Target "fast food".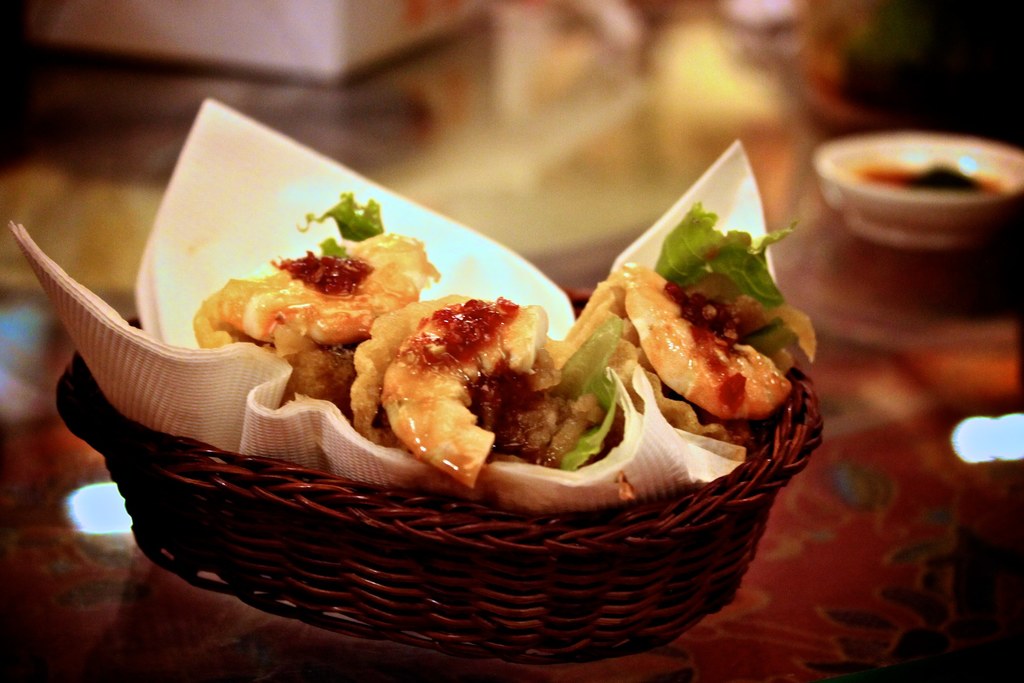
Target region: <bbox>191, 218, 449, 445</bbox>.
